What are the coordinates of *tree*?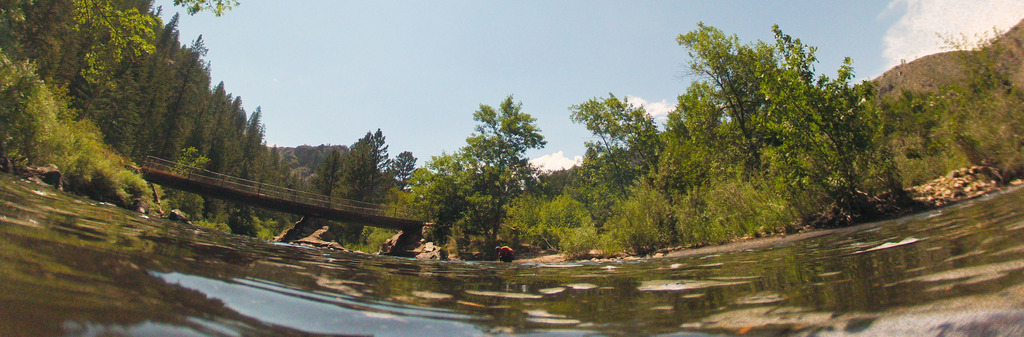
box=[342, 123, 380, 218].
